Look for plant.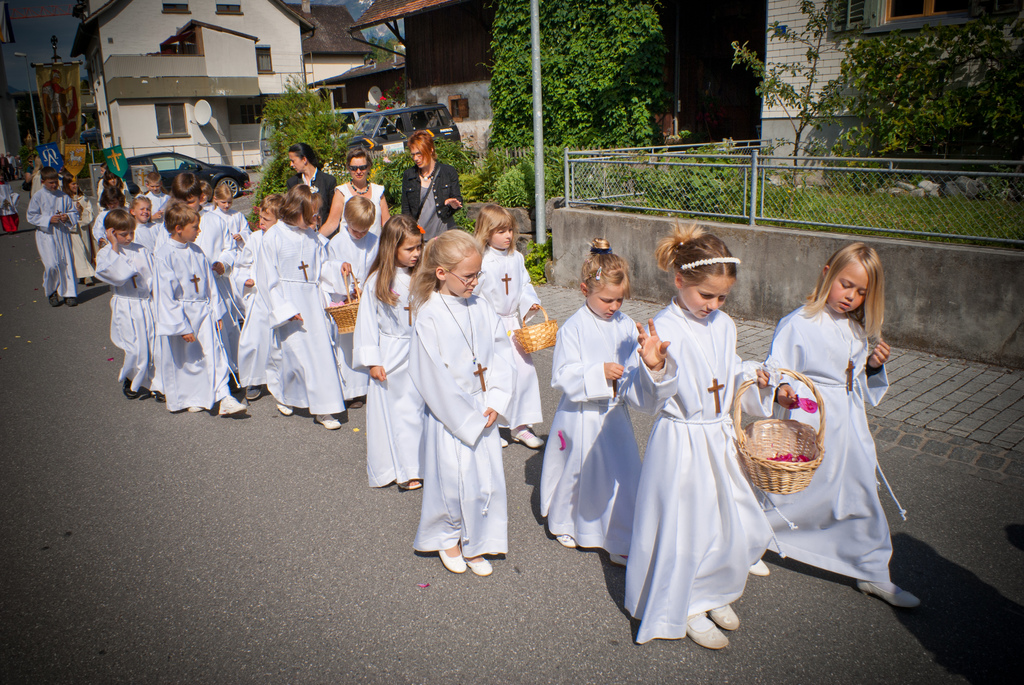
Found: select_region(246, 56, 407, 222).
